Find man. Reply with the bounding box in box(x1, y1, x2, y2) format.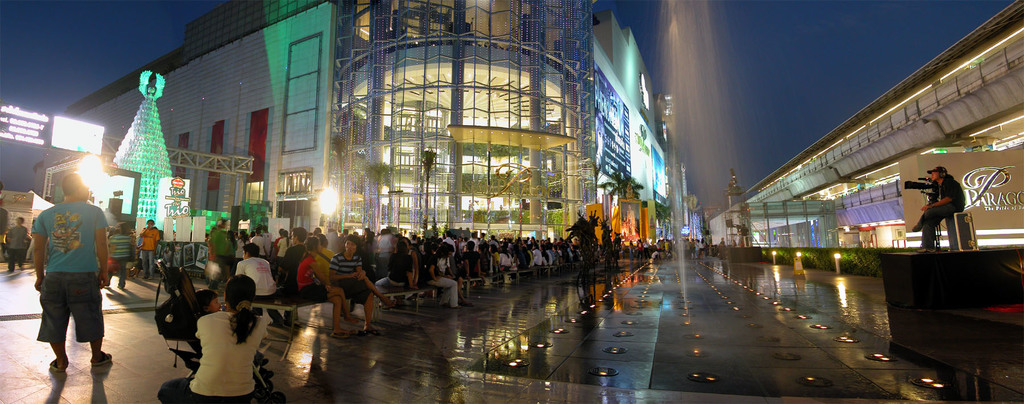
box(235, 242, 278, 316).
